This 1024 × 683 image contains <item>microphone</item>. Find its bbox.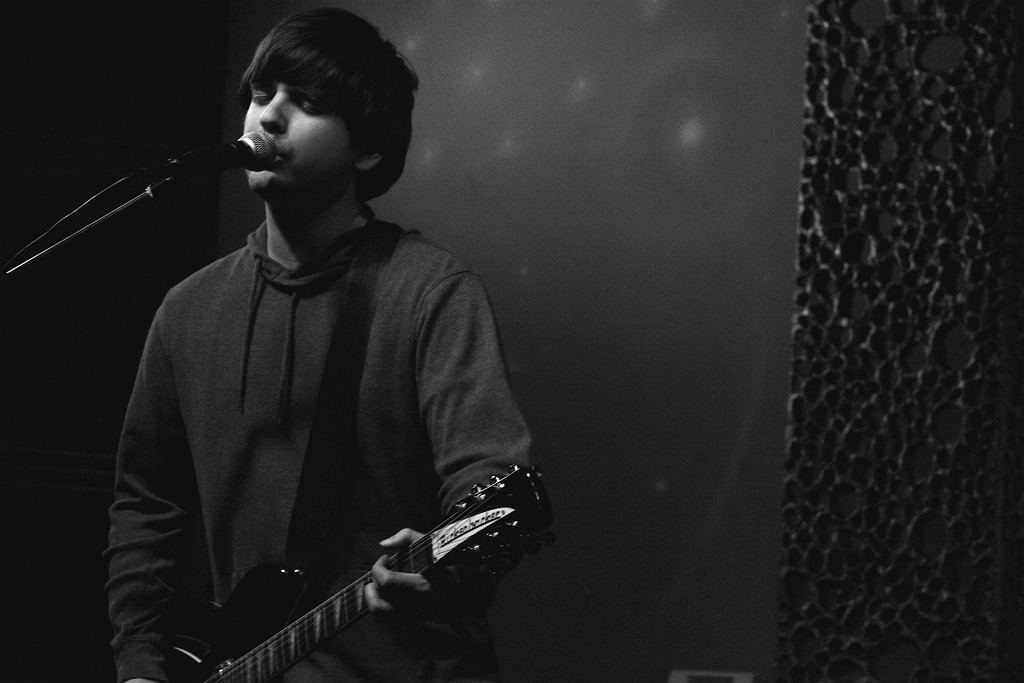
(x1=157, y1=129, x2=278, y2=172).
